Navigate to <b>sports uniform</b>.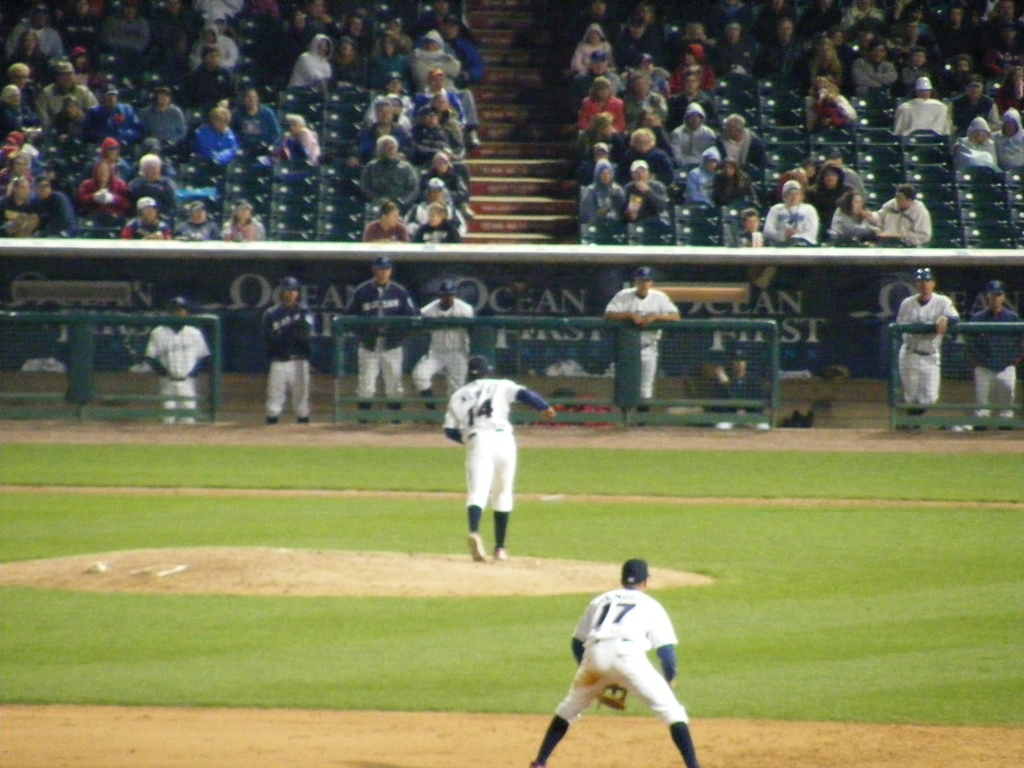
Navigation target: Rect(610, 276, 673, 404).
